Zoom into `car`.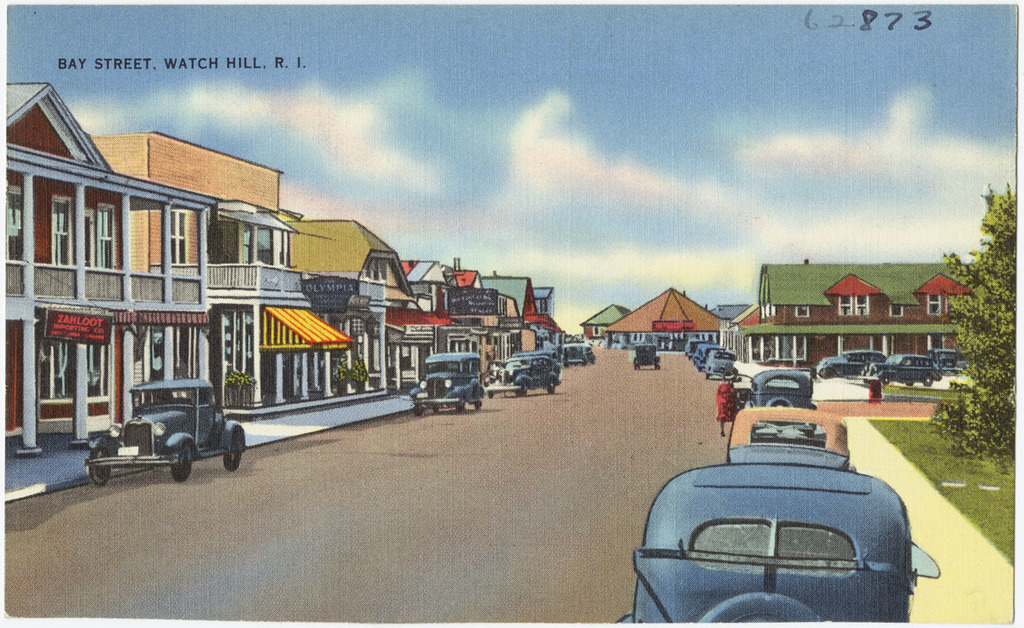
Zoom target: 482:358:561:398.
